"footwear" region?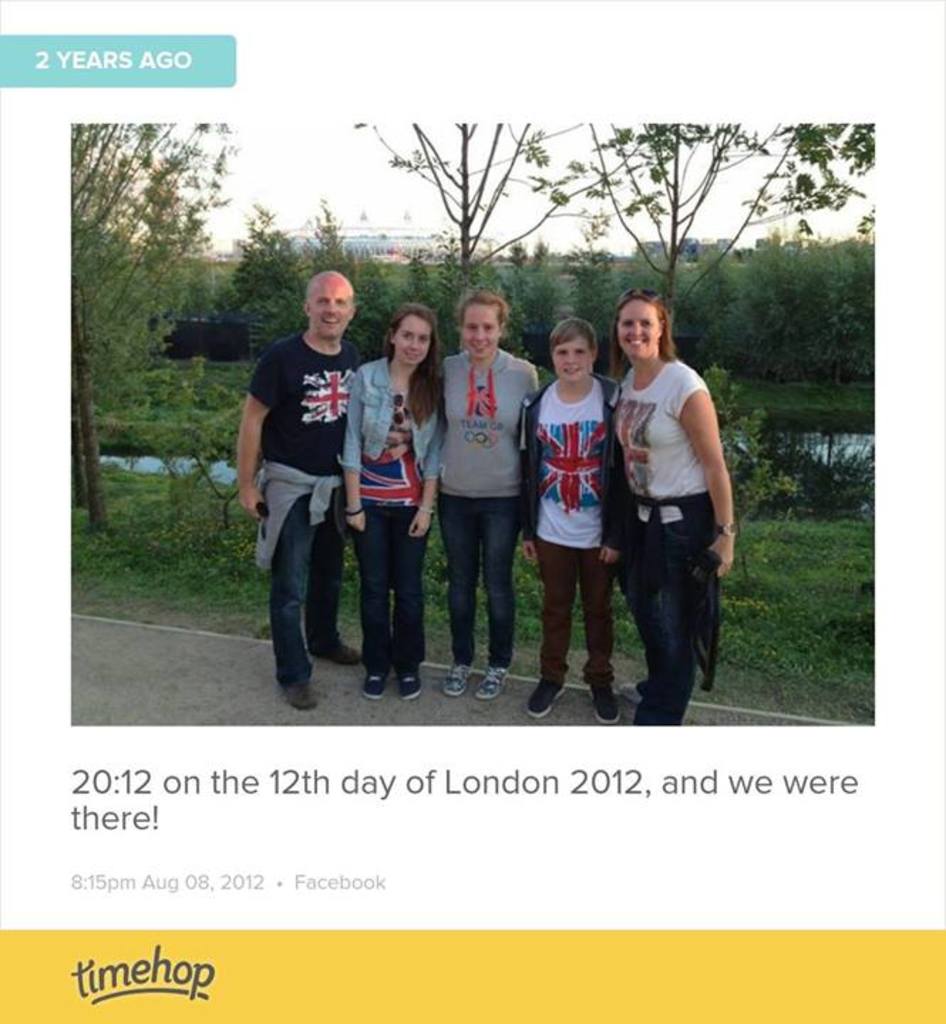
[477, 664, 508, 698]
